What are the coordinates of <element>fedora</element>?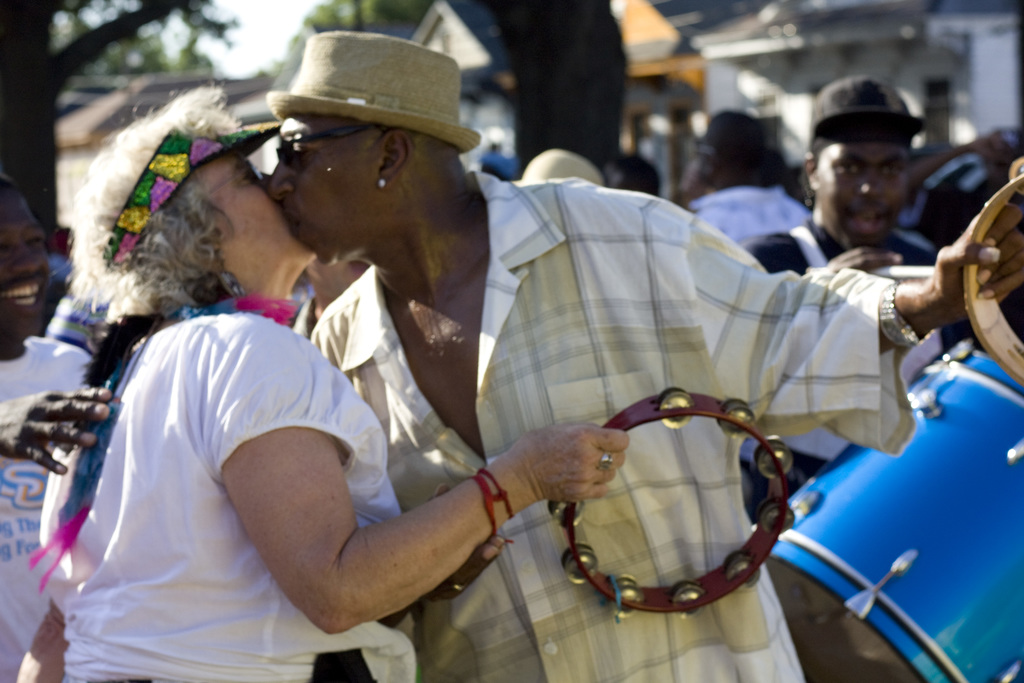
<region>259, 30, 479, 155</region>.
